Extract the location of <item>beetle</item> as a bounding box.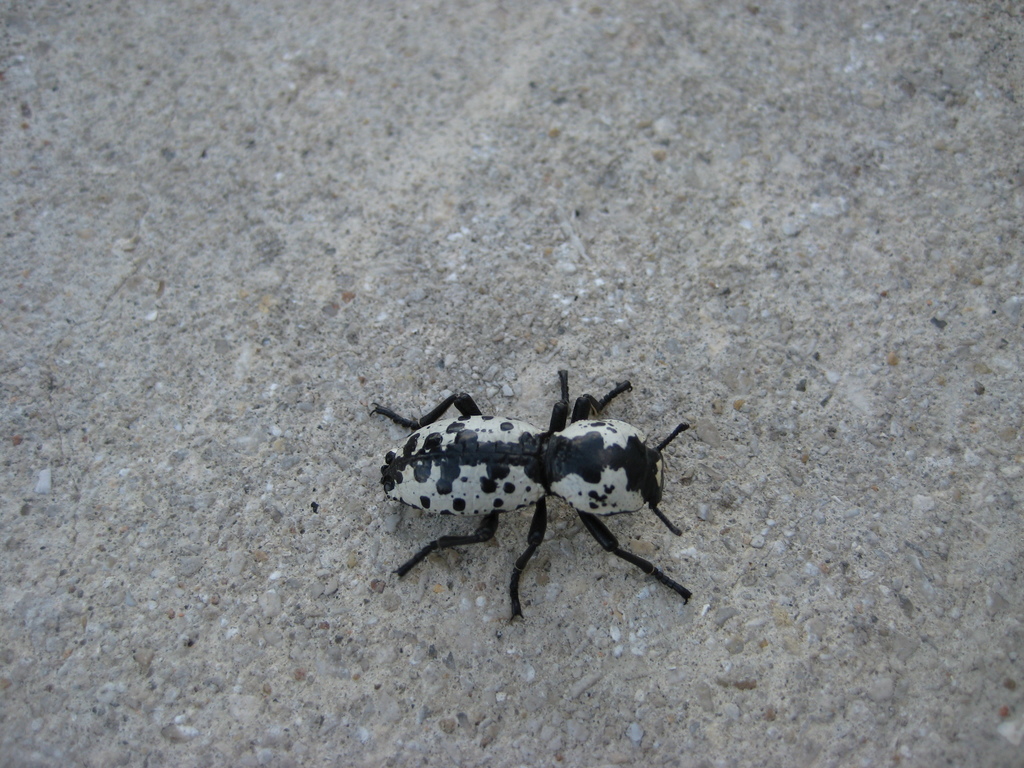
bbox=(364, 358, 709, 634).
